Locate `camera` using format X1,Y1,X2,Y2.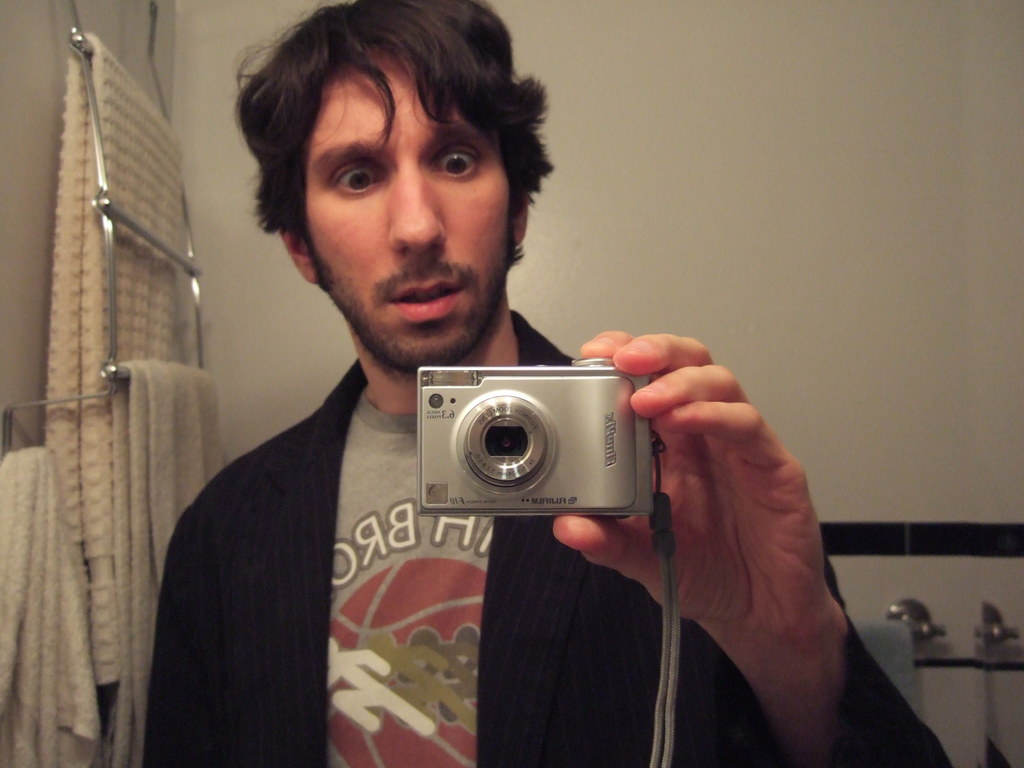
416,358,650,516.
